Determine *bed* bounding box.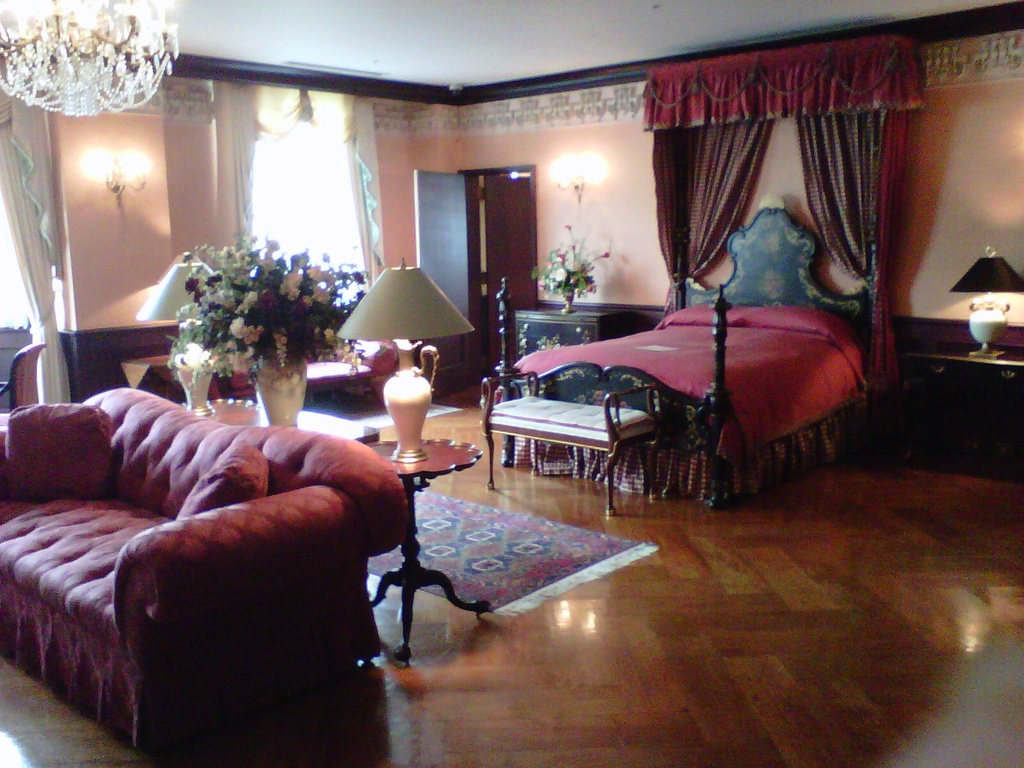
Determined: <bbox>487, 147, 914, 527</bbox>.
